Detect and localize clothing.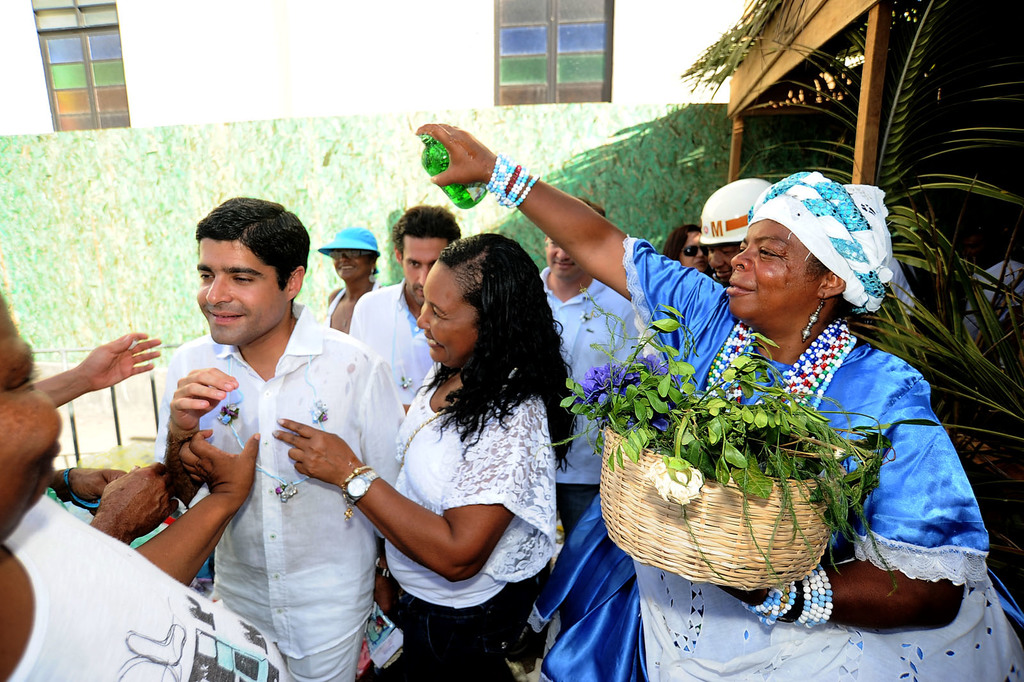
Localized at locate(0, 491, 296, 681).
